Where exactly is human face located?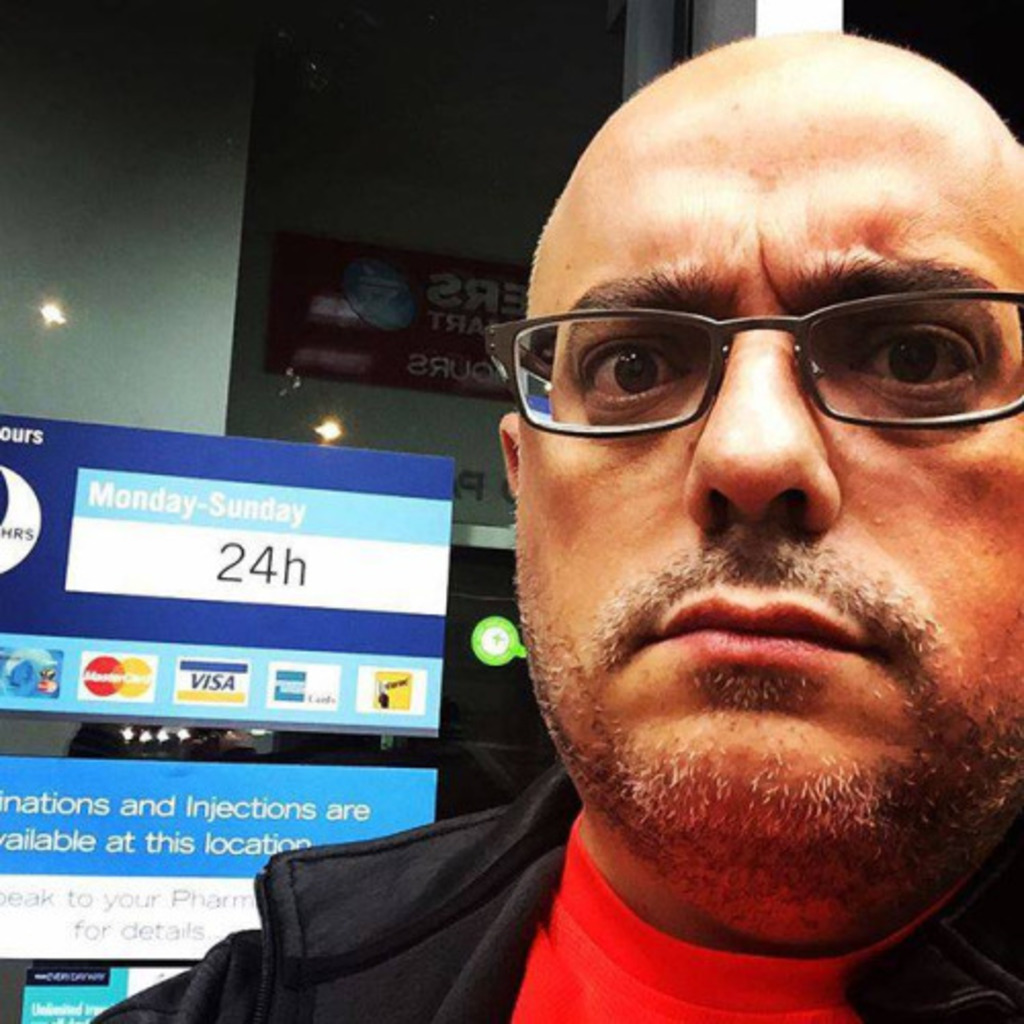
Its bounding box is bbox=[489, 94, 1023, 872].
